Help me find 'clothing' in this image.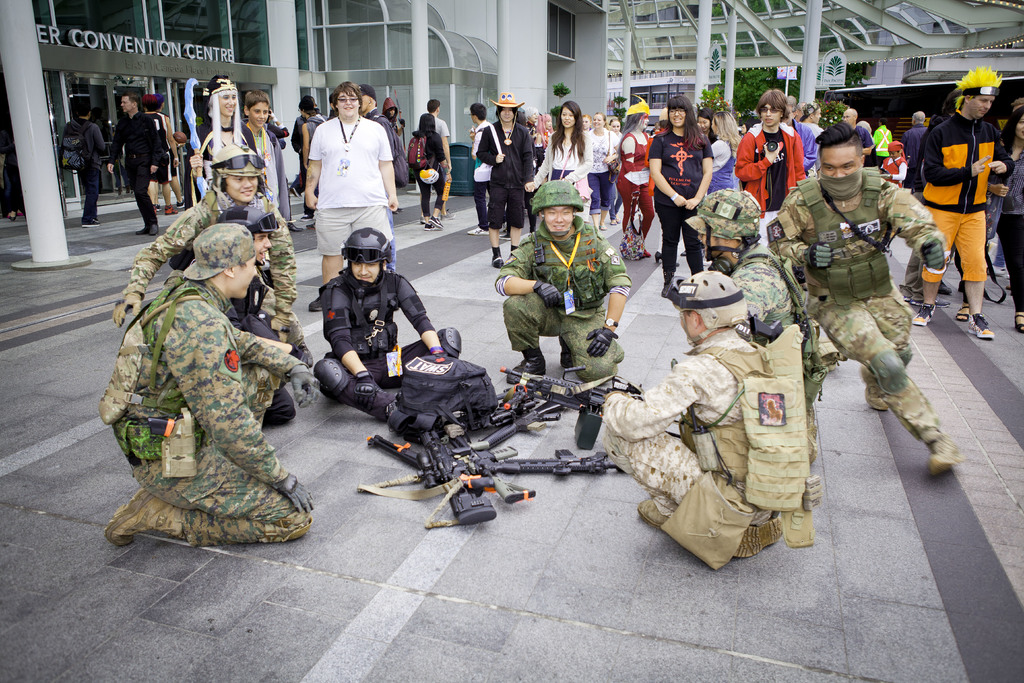
Found it: rect(299, 95, 394, 245).
